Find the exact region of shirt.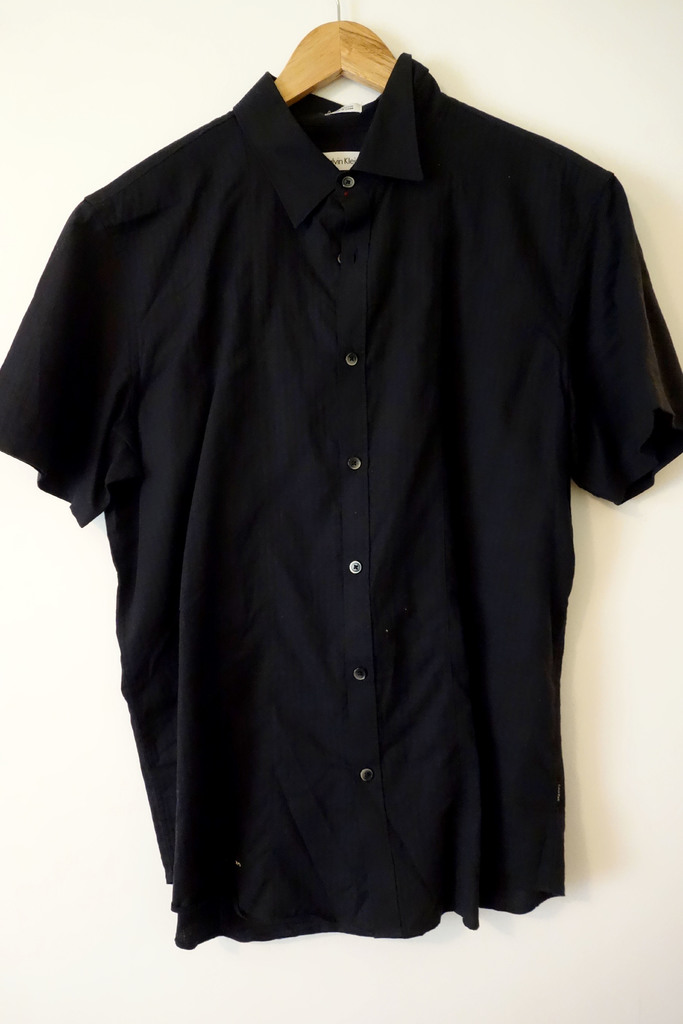
Exact region: crop(0, 49, 680, 948).
